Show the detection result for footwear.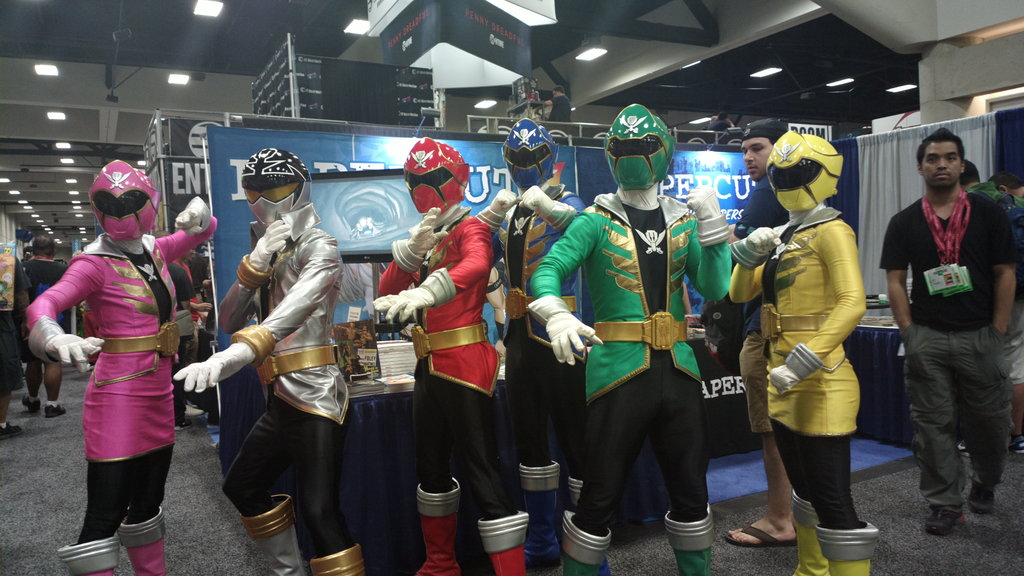
region(174, 408, 185, 431).
